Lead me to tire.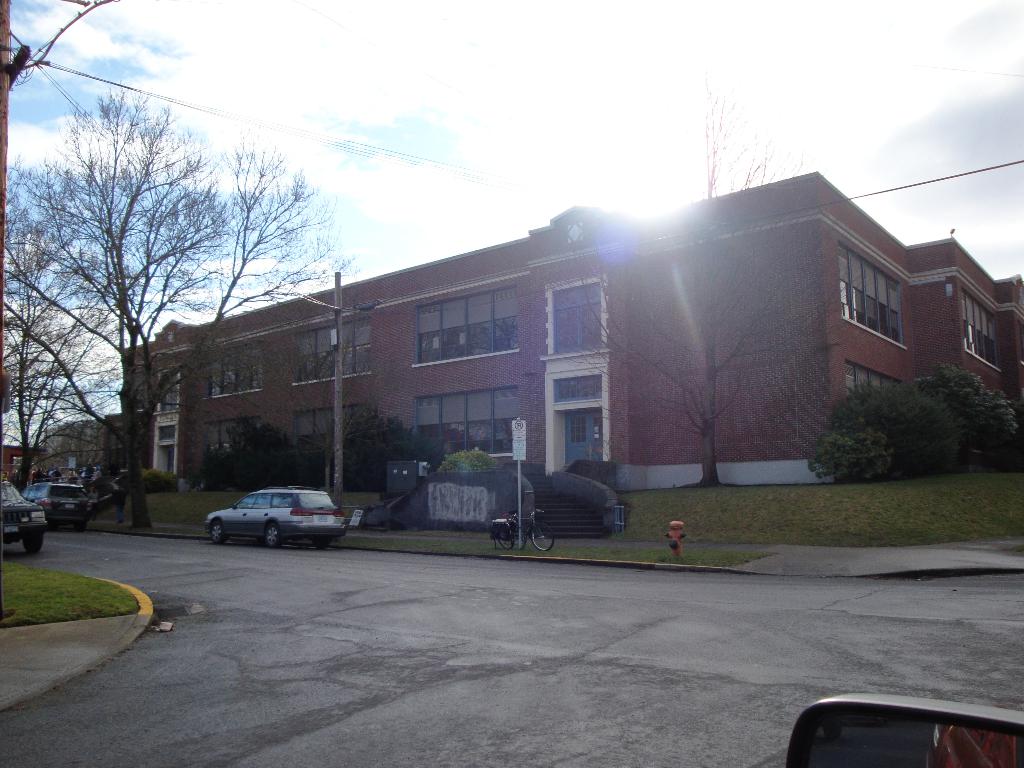
Lead to x1=74 y1=518 x2=89 y2=532.
